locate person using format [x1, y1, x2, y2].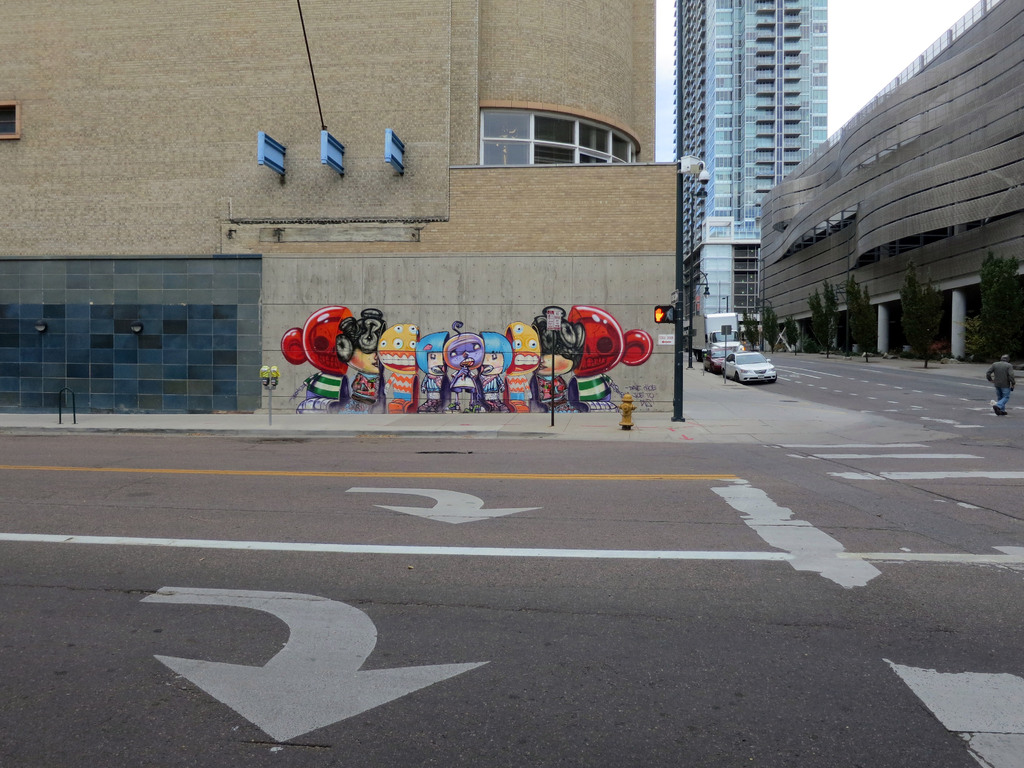
[985, 353, 1017, 414].
